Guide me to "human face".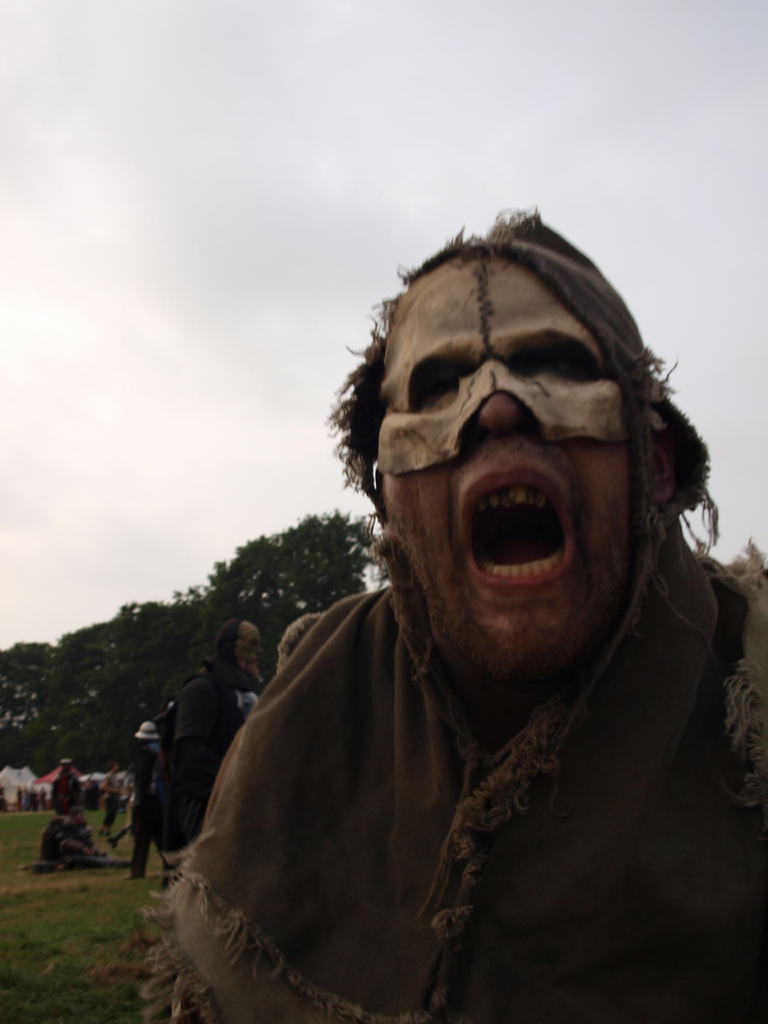
Guidance: (left=383, top=257, right=629, bottom=650).
